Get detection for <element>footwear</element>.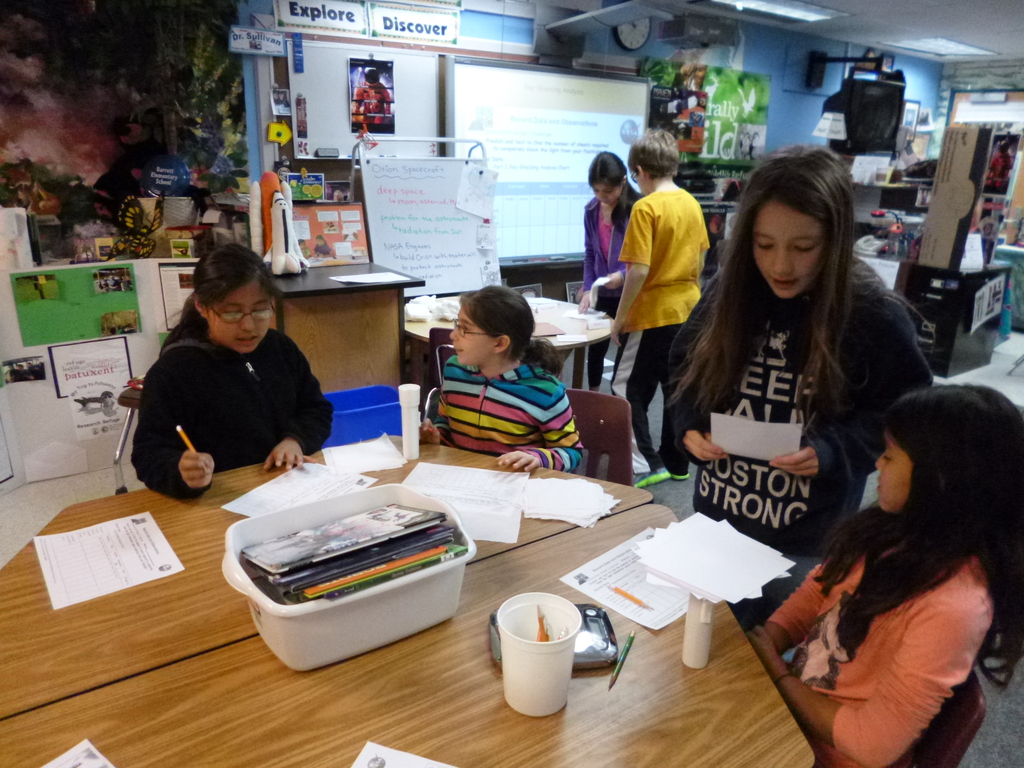
Detection: x1=668, y1=467, x2=691, y2=477.
